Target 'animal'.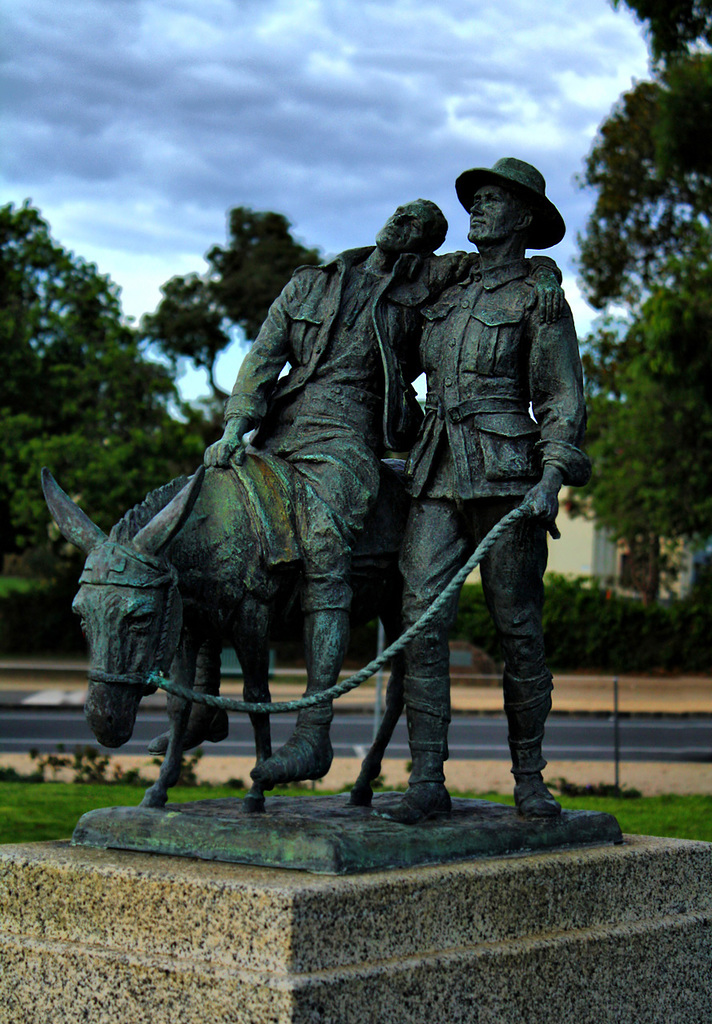
Target region: 33:437:413:818.
